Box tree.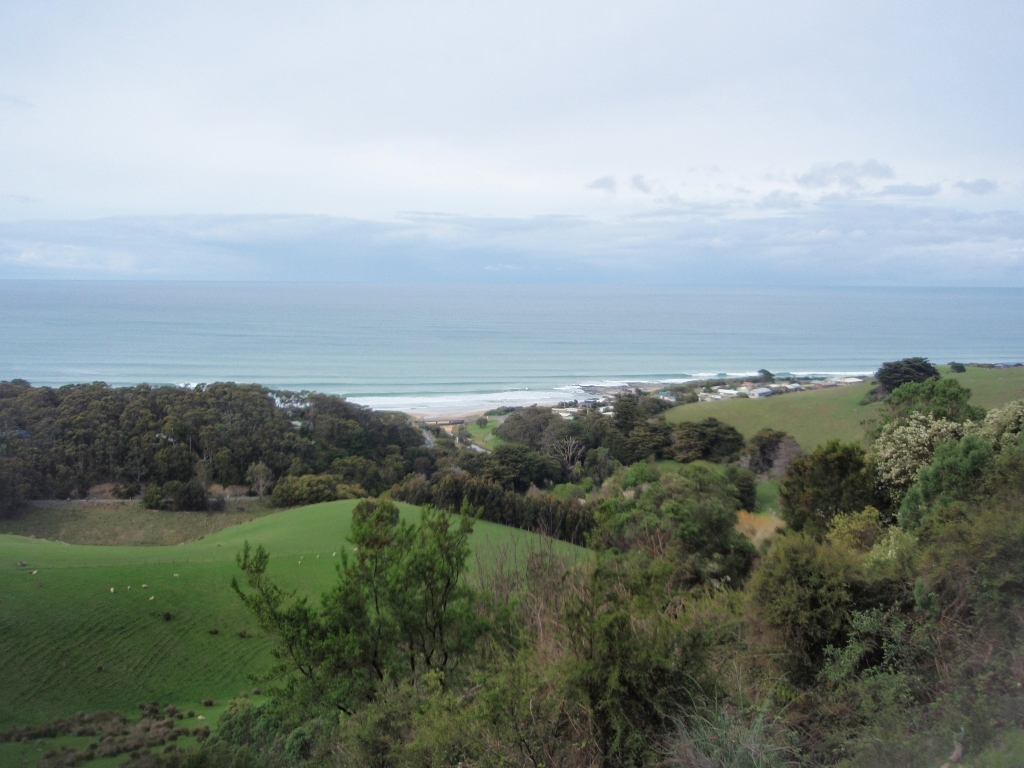
pyautogui.locateOnScreen(226, 493, 473, 733).
